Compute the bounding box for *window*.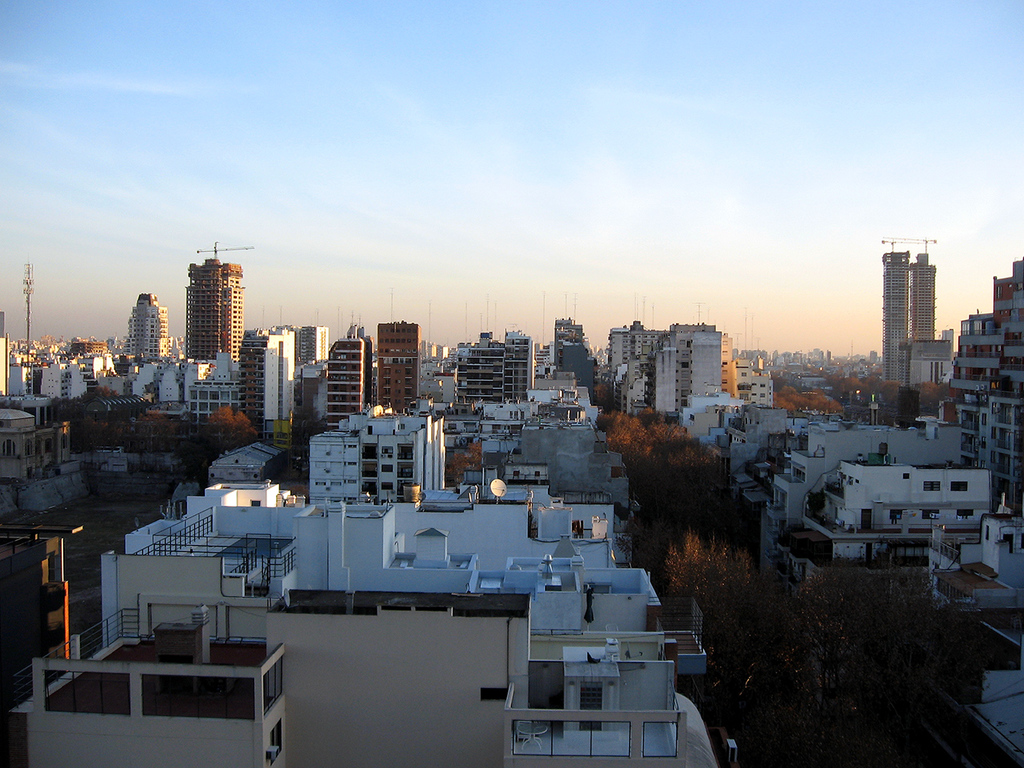
<box>925,481,939,494</box>.
